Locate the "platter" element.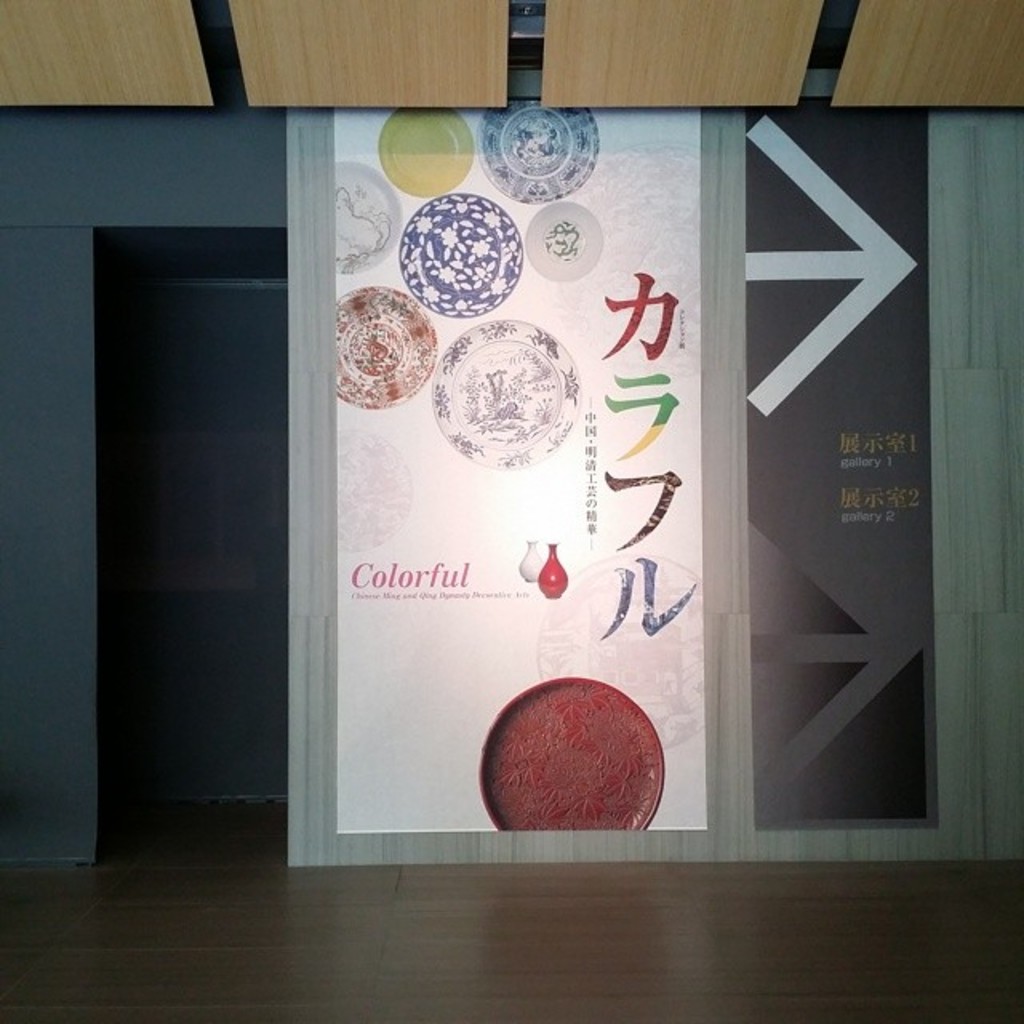
Element bbox: 522, 203, 600, 272.
